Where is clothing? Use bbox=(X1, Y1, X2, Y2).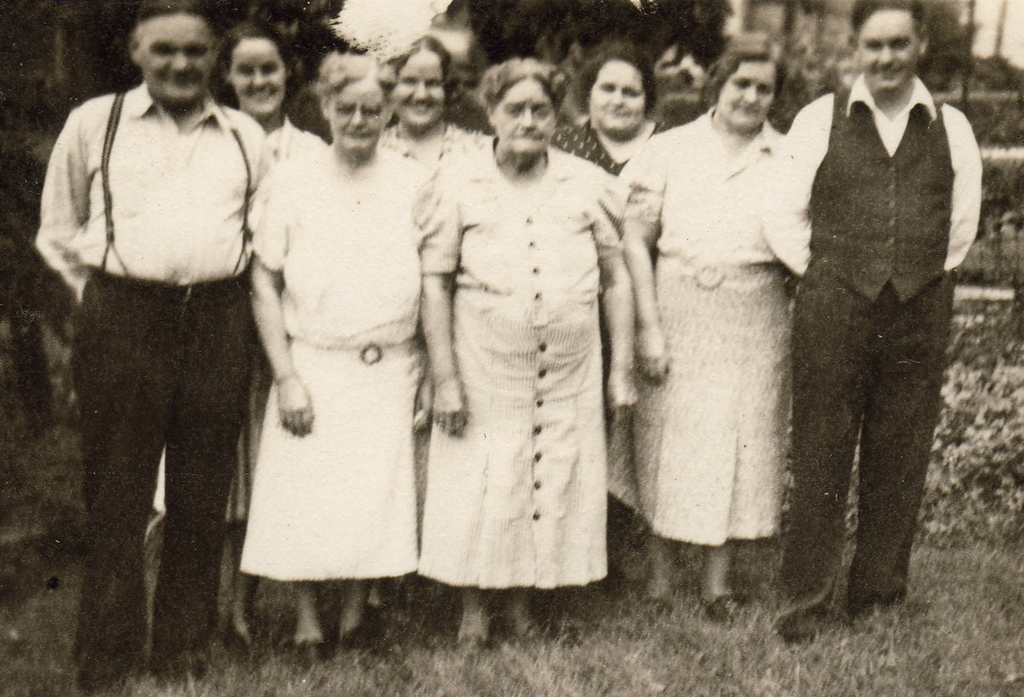
bbox=(411, 120, 634, 597).
